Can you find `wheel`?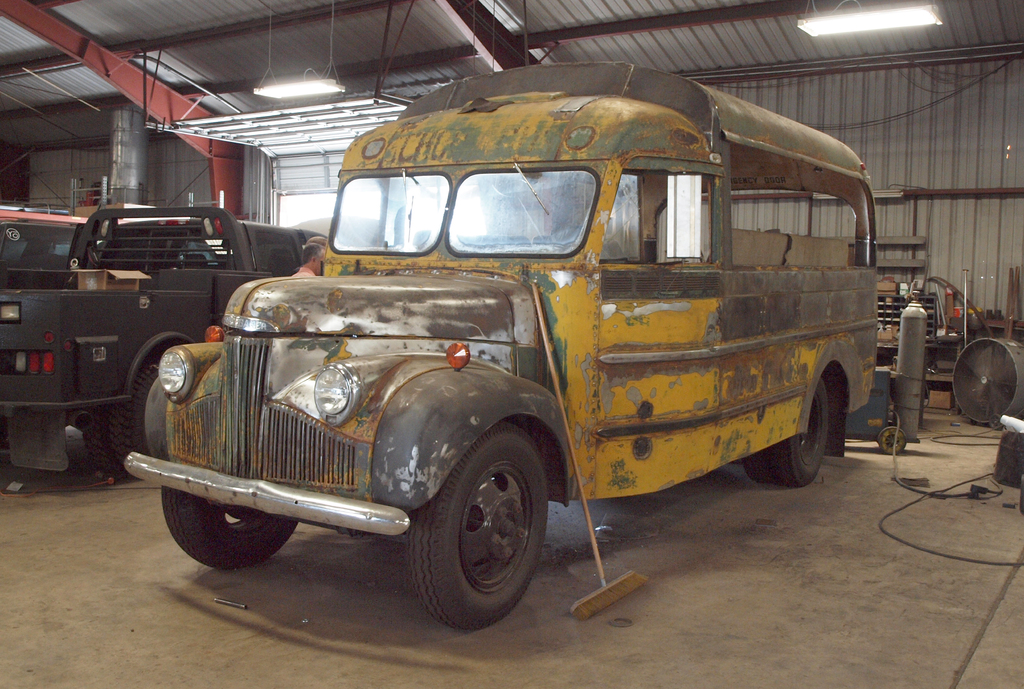
Yes, bounding box: 877,427,908,453.
